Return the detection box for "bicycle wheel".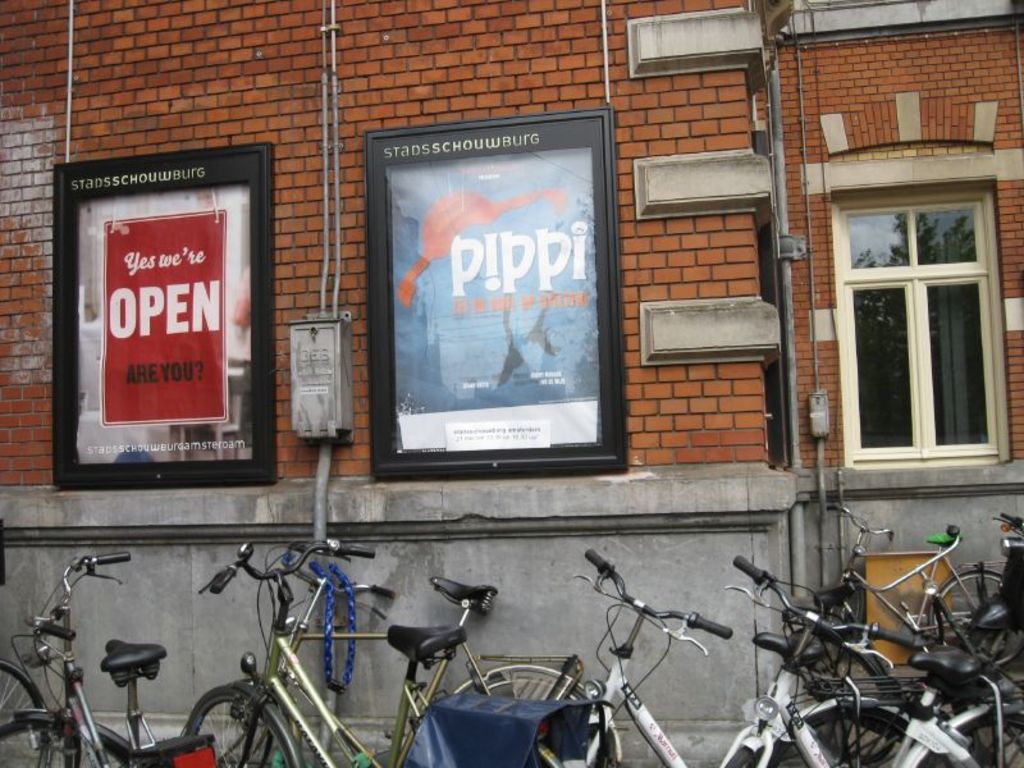
[0, 714, 133, 767].
